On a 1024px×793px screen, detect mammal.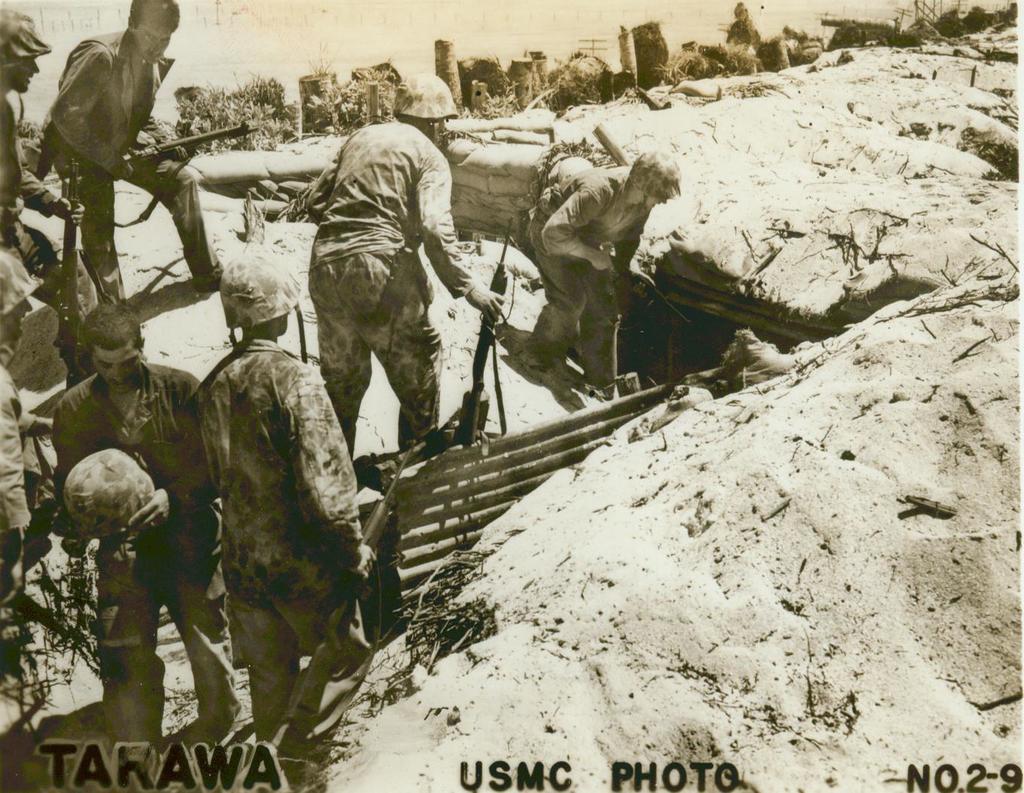
locate(282, 72, 506, 462).
